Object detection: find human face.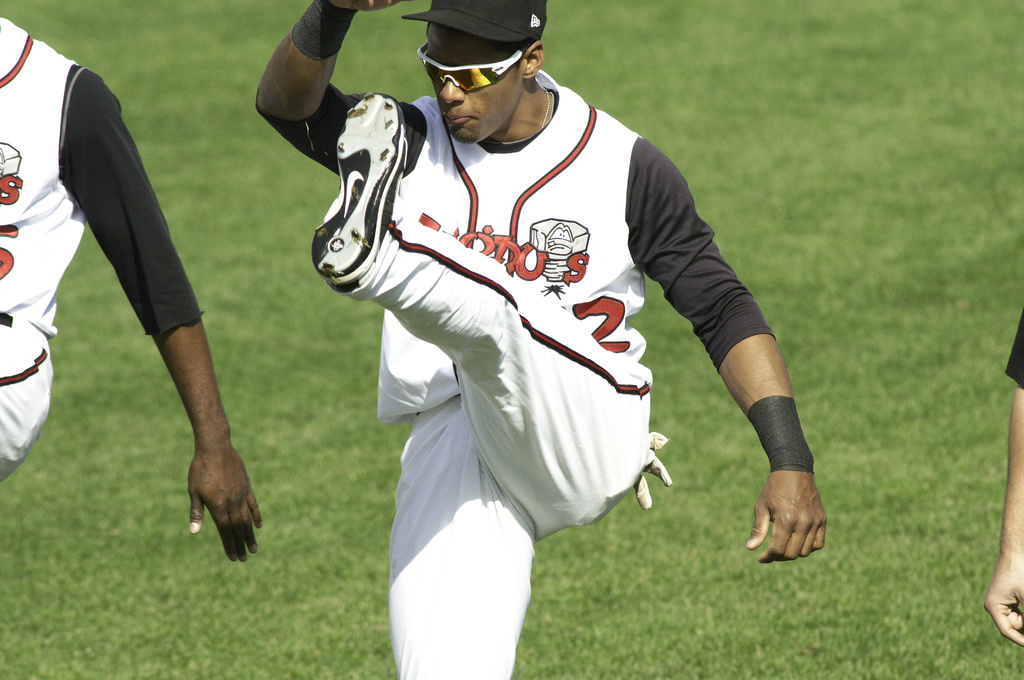
(left=426, top=26, right=522, bottom=142).
